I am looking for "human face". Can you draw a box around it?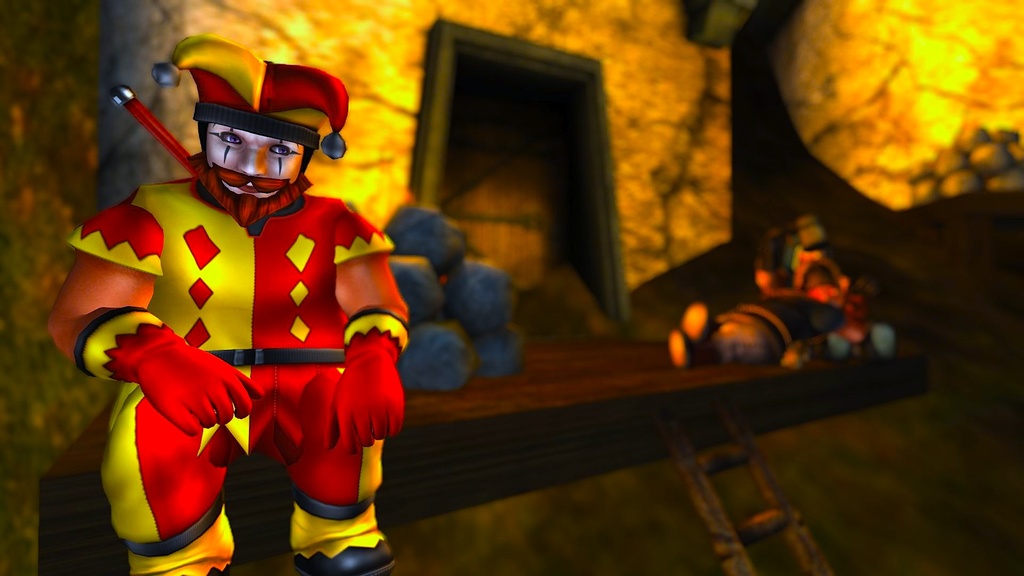
Sure, the bounding box is [left=204, top=124, right=301, bottom=204].
